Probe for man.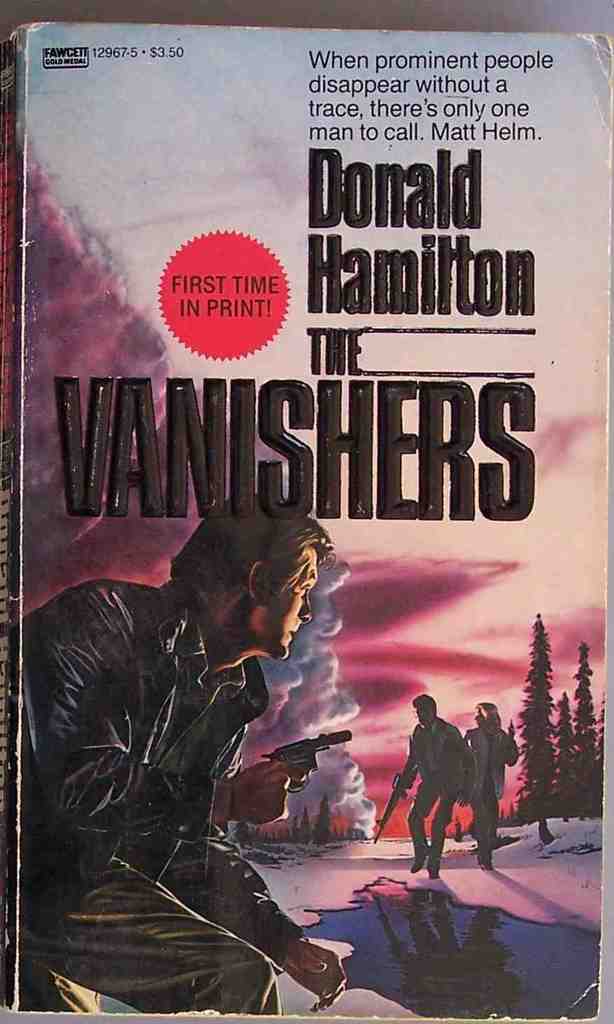
Probe result: 19,492,345,1020.
